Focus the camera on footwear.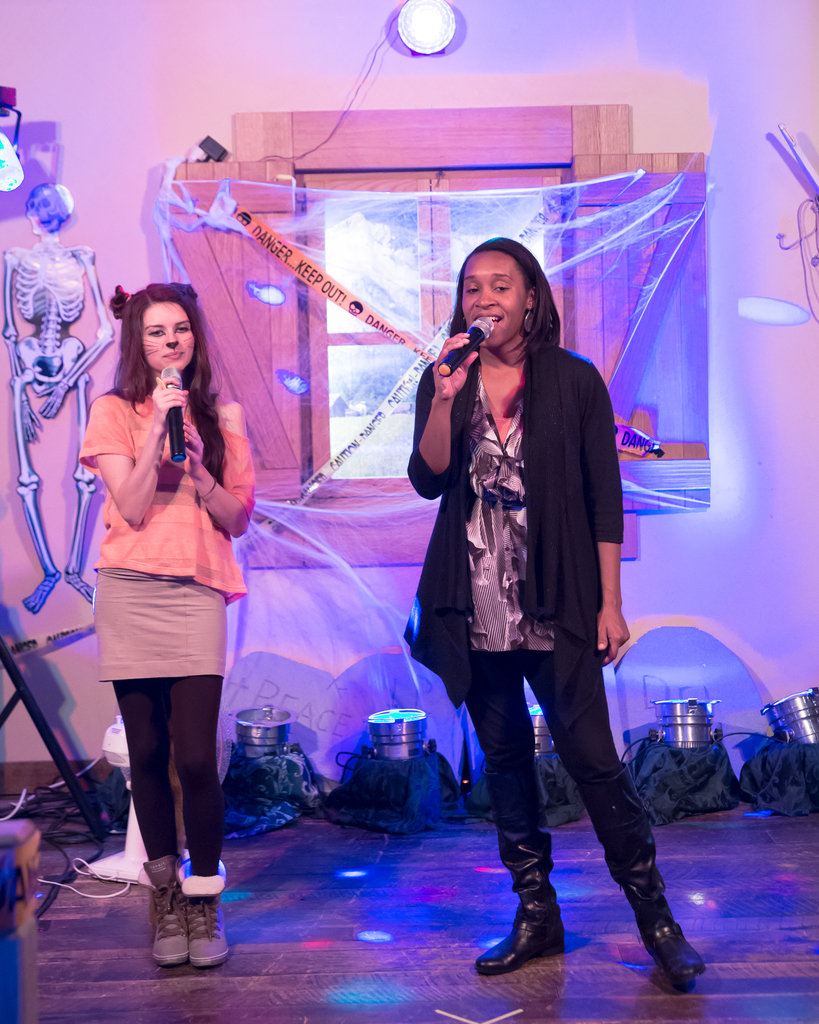
Focus region: detection(633, 892, 701, 982).
